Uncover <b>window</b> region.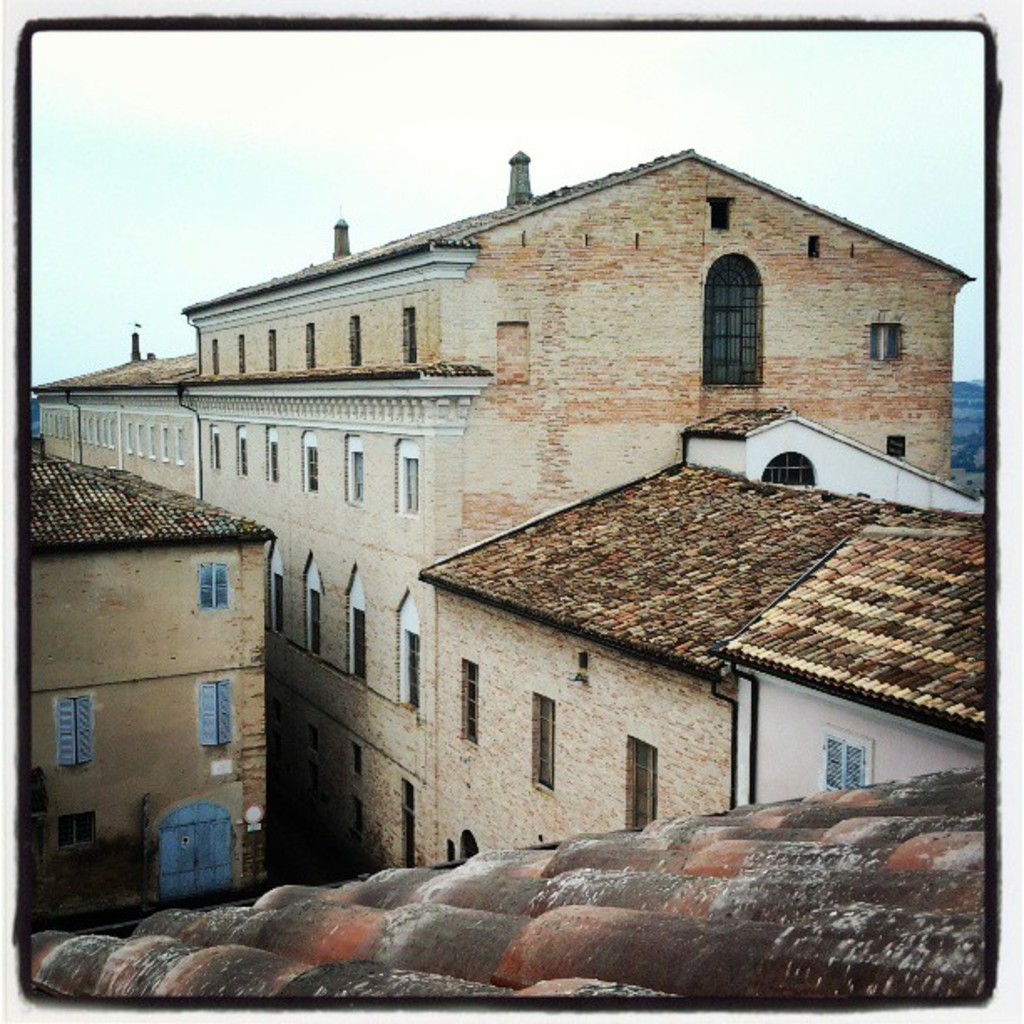
Uncovered: 305:432:320:482.
